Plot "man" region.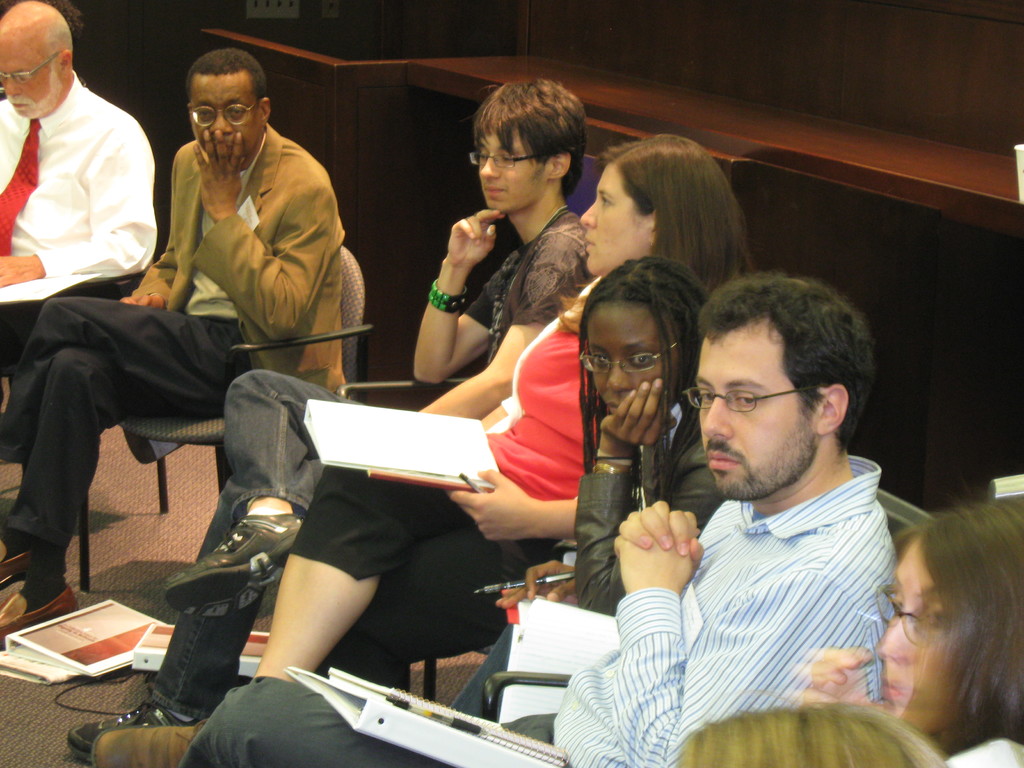
Plotted at left=67, top=77, right=597, bottom=767.
